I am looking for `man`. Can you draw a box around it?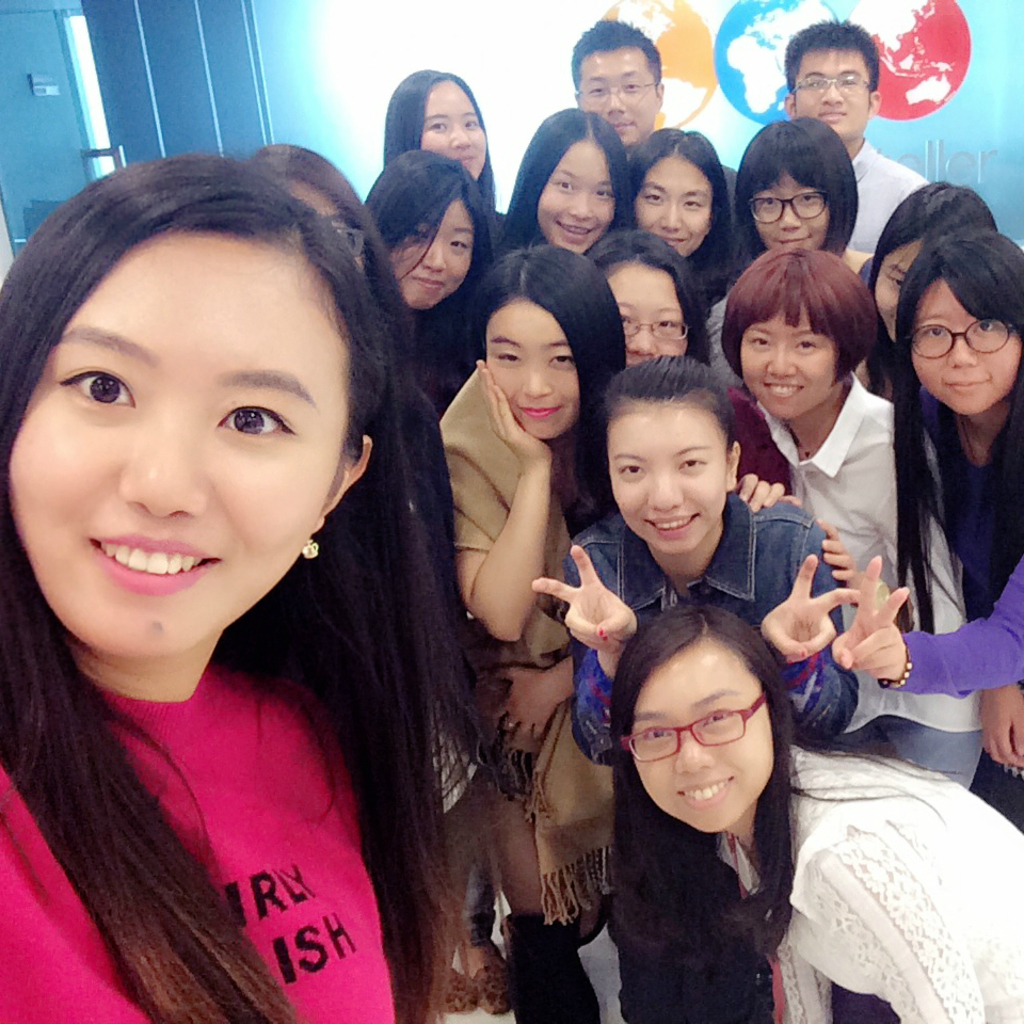
Sure, the bounding box is 567 18 662 149.
